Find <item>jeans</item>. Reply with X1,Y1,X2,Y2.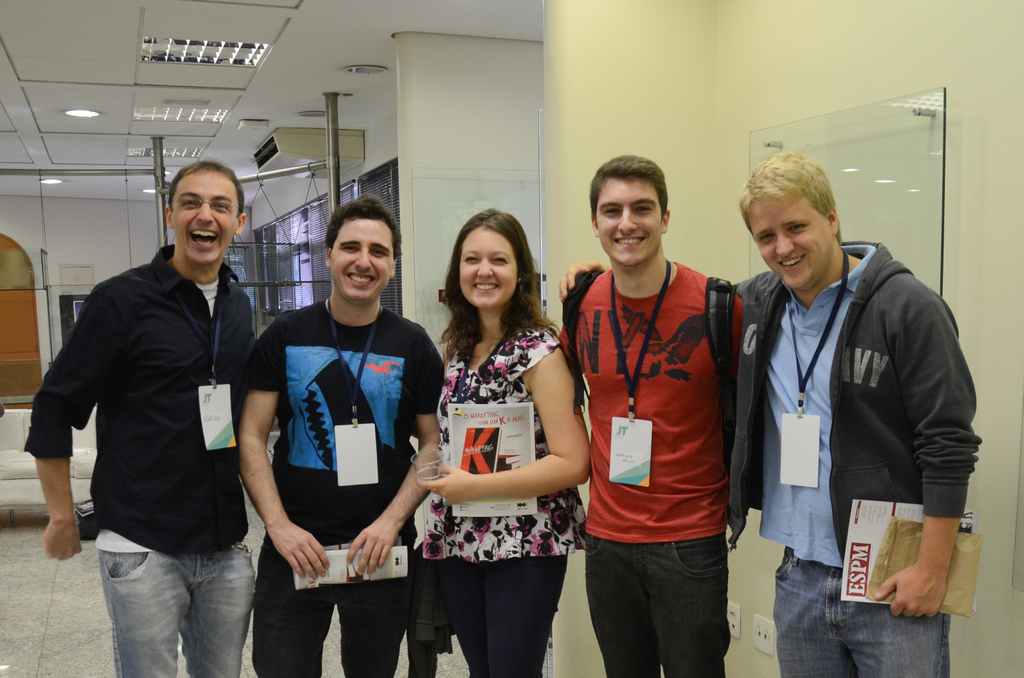
774,550,950,677.
